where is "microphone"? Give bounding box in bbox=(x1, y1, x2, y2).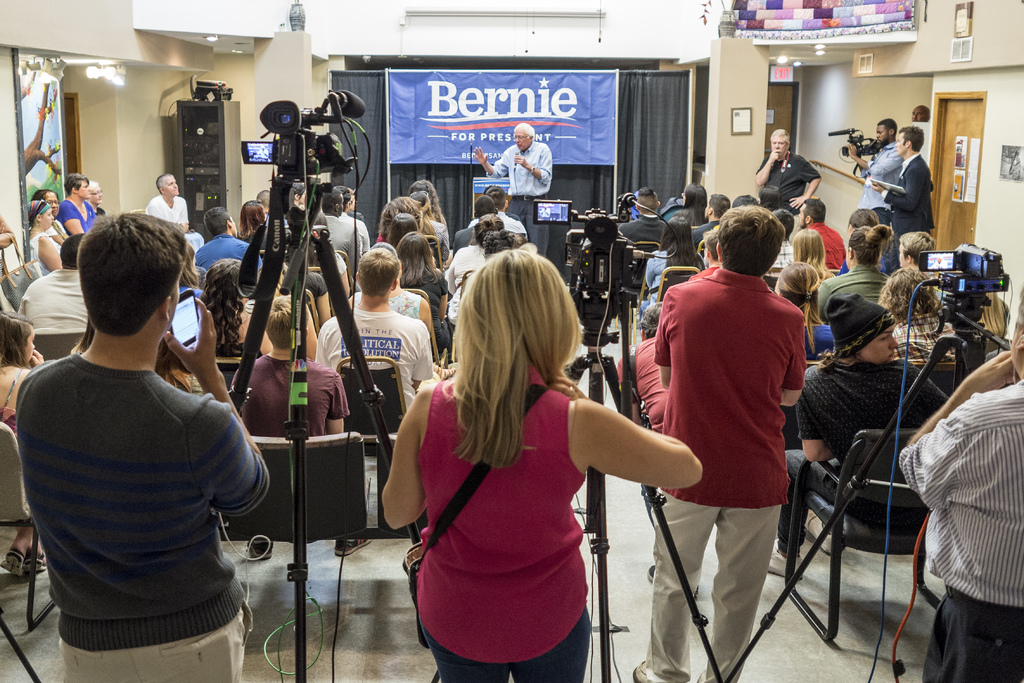
bbox=(317, 81, 376, 131).
